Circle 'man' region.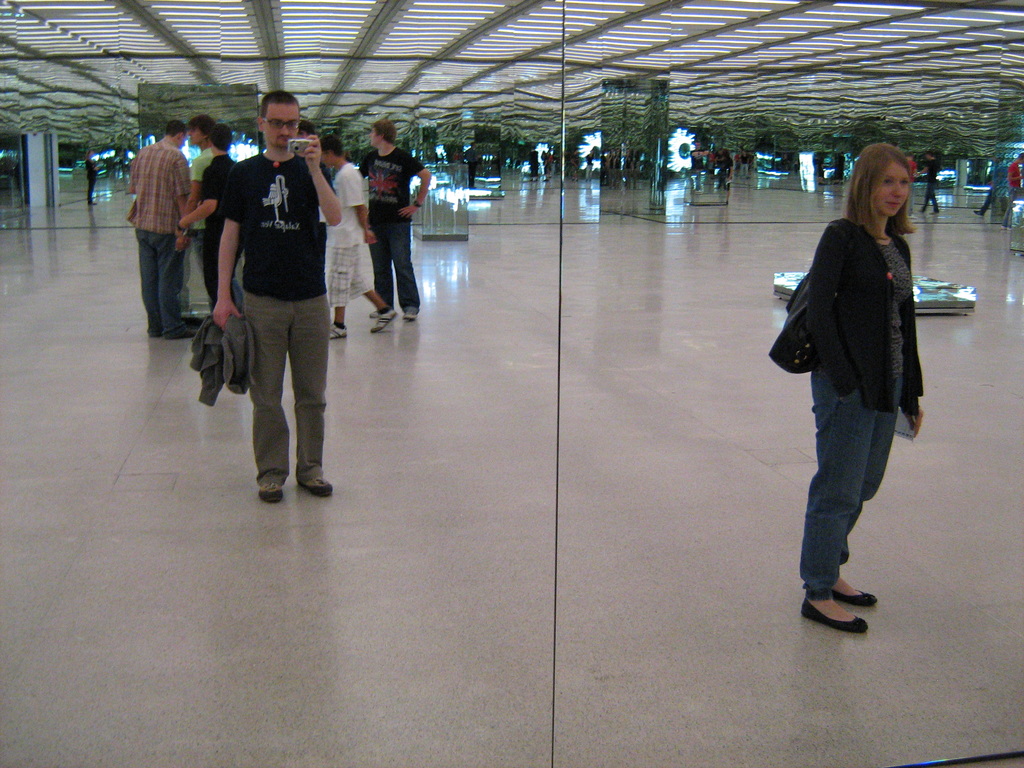
Region: (x1=127, y1=119, x2=199, y2=339).
